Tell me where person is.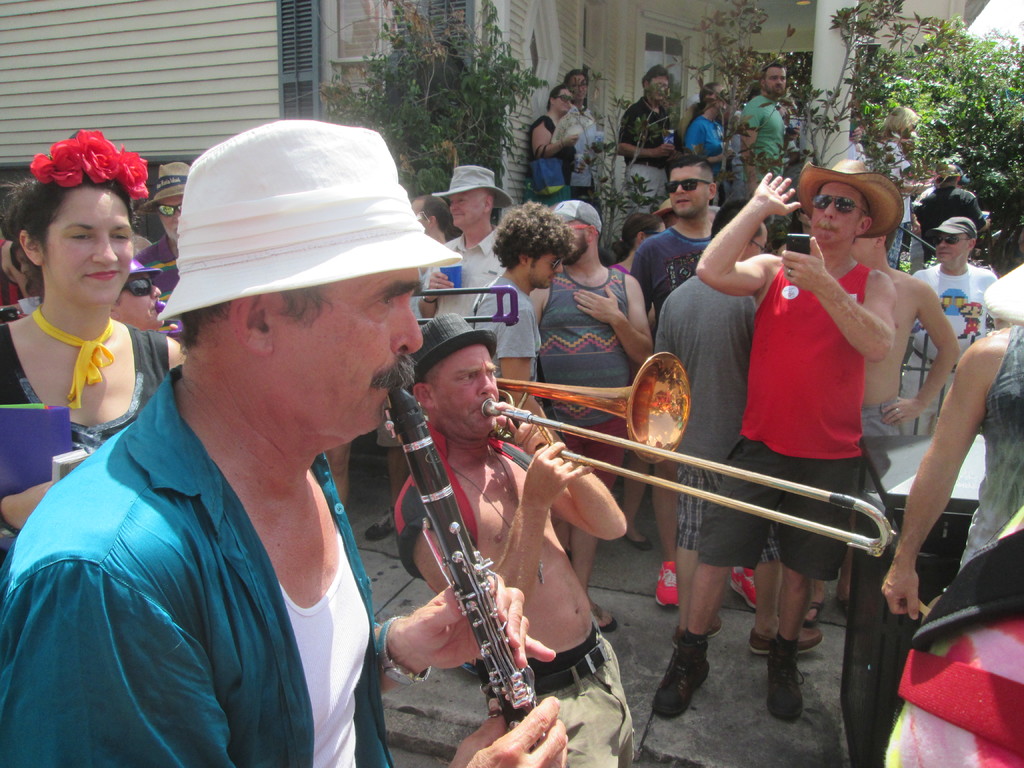
person is at [x1=872, y1=106, x2=931, y2=268].
